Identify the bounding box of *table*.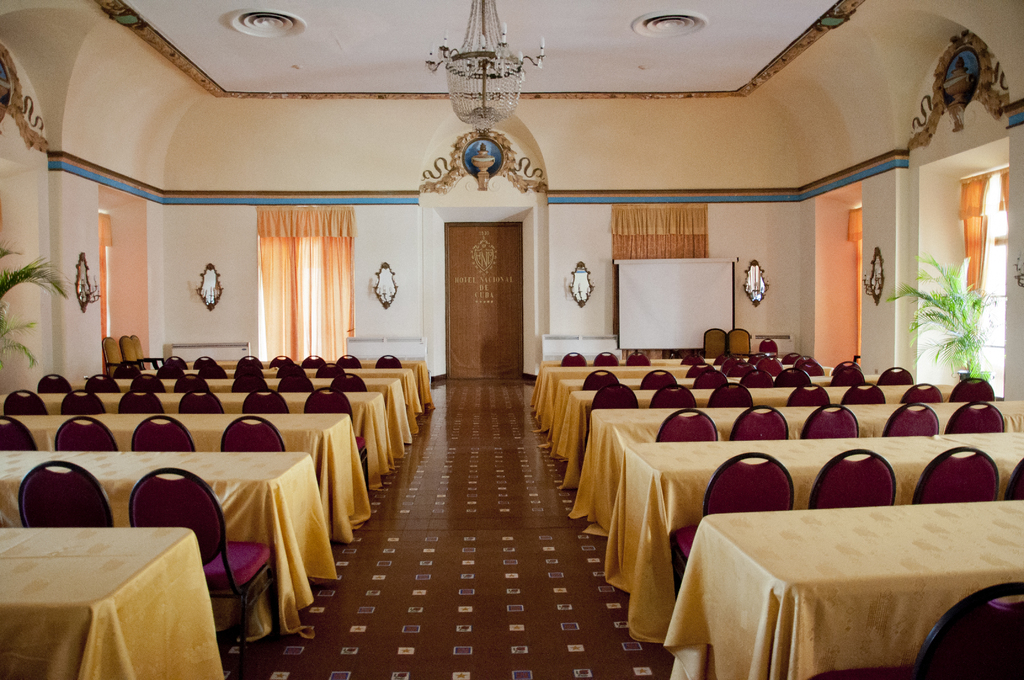
69,381,405,457.
